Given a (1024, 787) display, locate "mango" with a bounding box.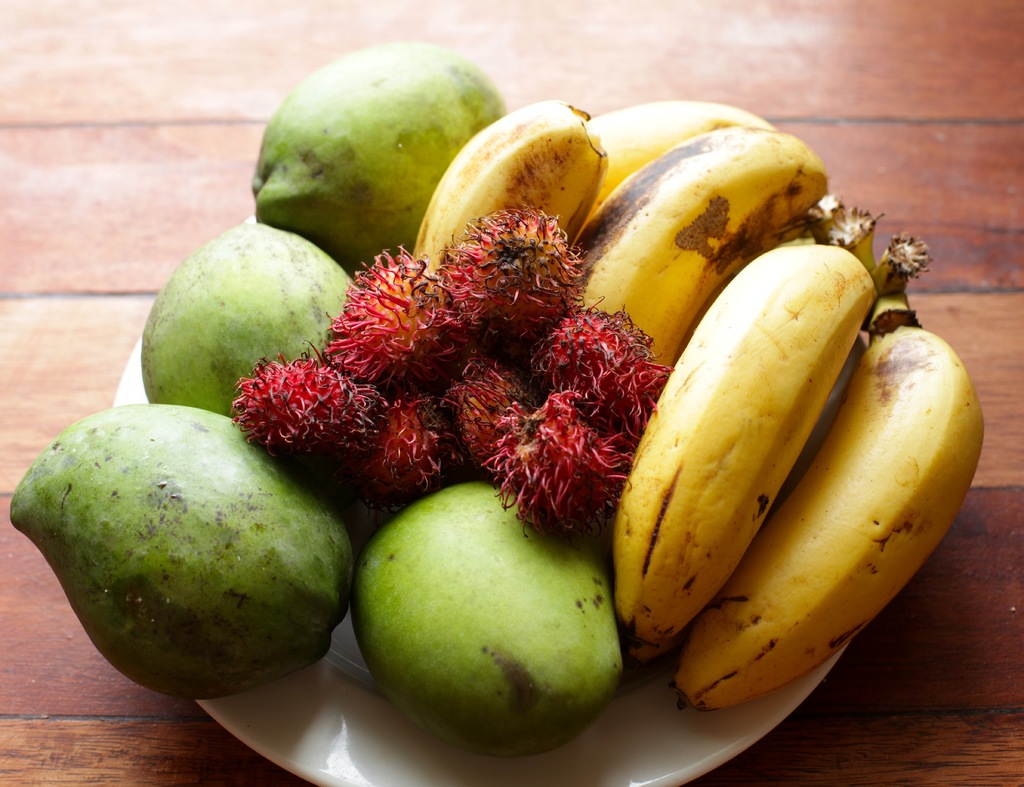
Located: <box>350,479,622,752</box>.
